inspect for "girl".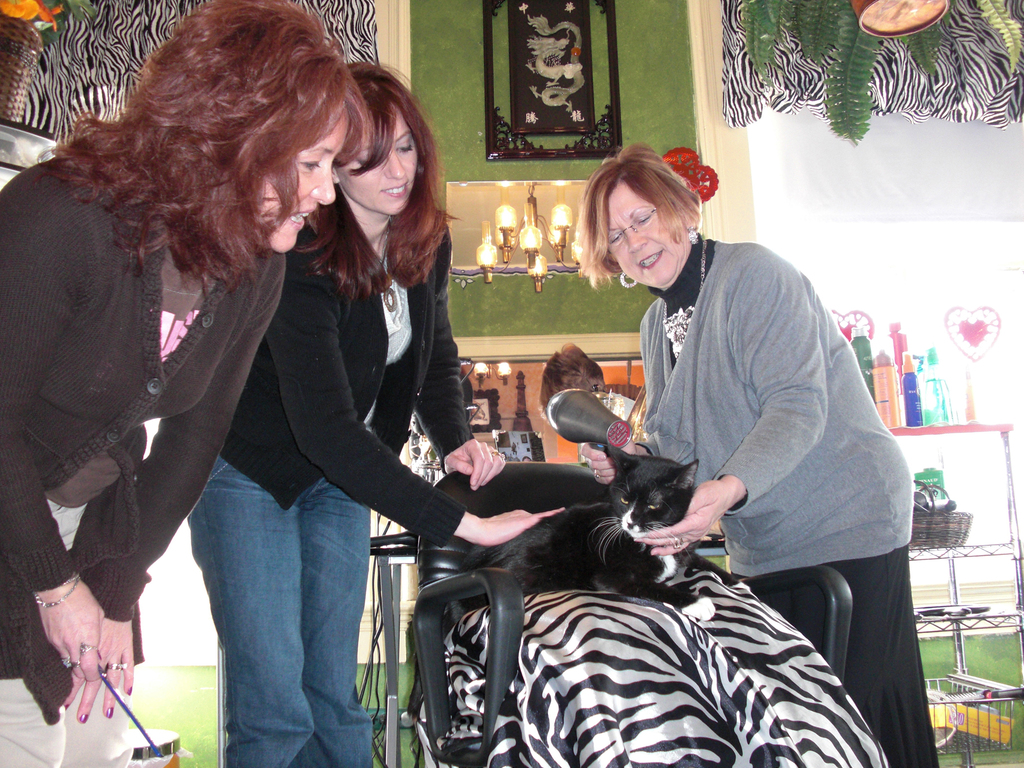
Inspection: 186, 60, 563, 767.
